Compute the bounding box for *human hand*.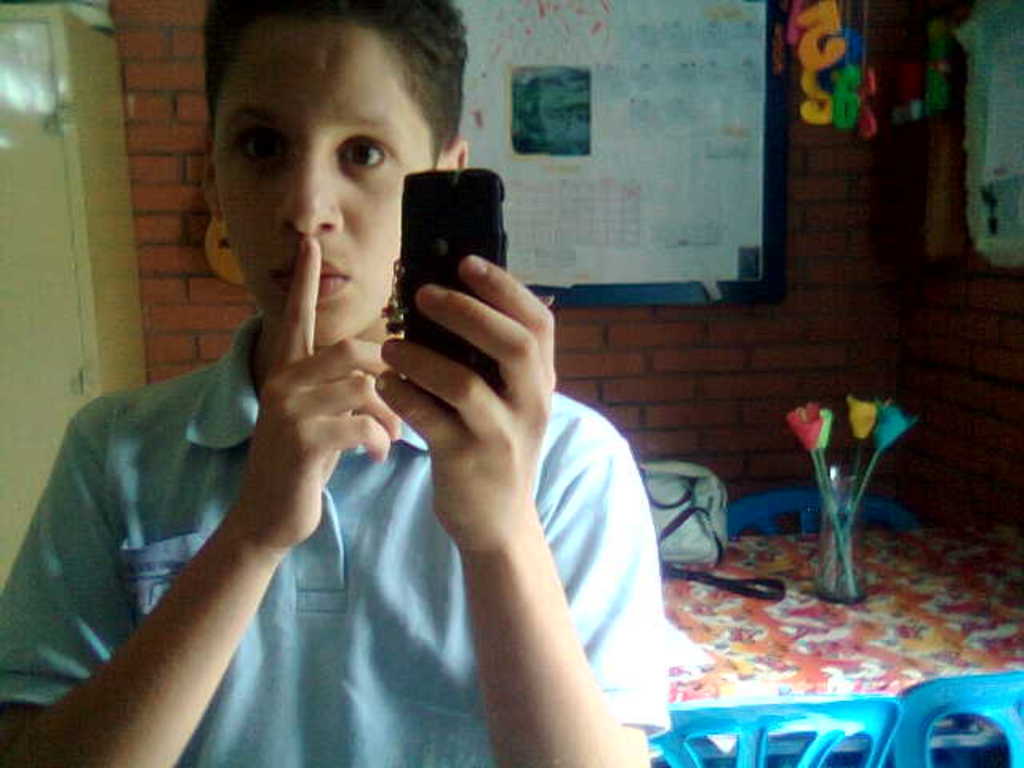
<box>376,253,557,536</box>.
